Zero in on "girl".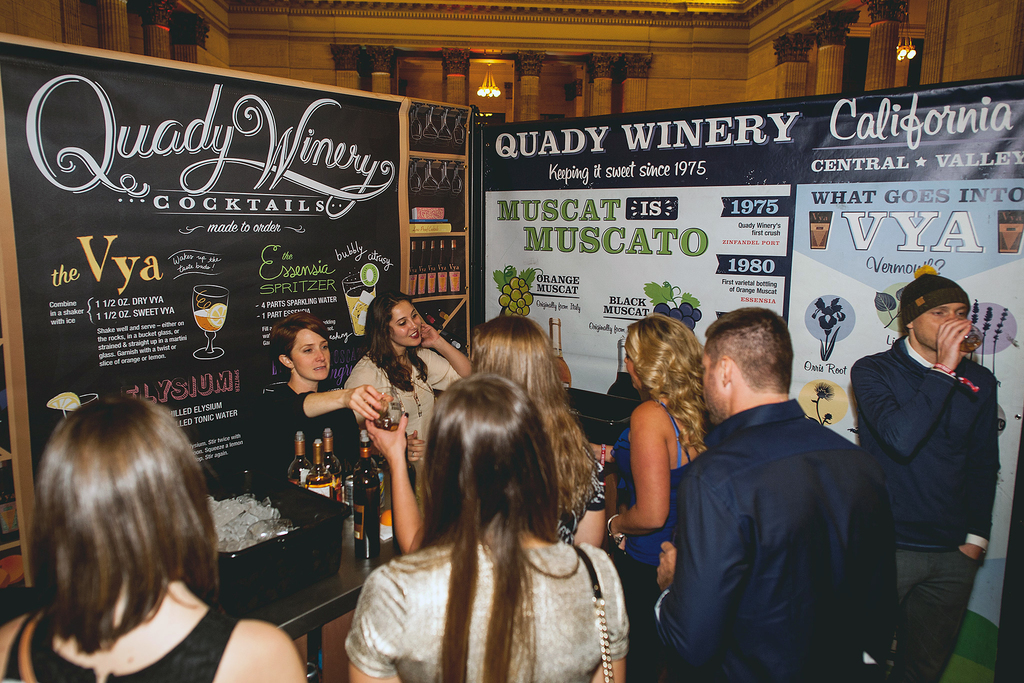
Zeroed in: (346, 370, 626, 682).
